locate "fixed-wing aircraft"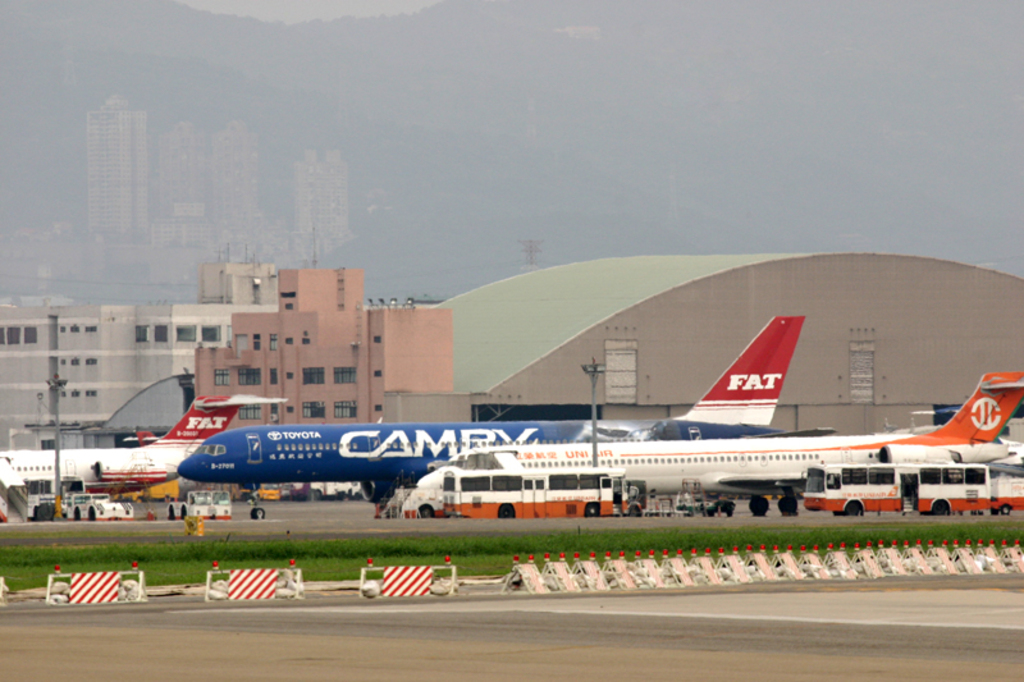
x1=179 y1=312 x2=808 y2=519
